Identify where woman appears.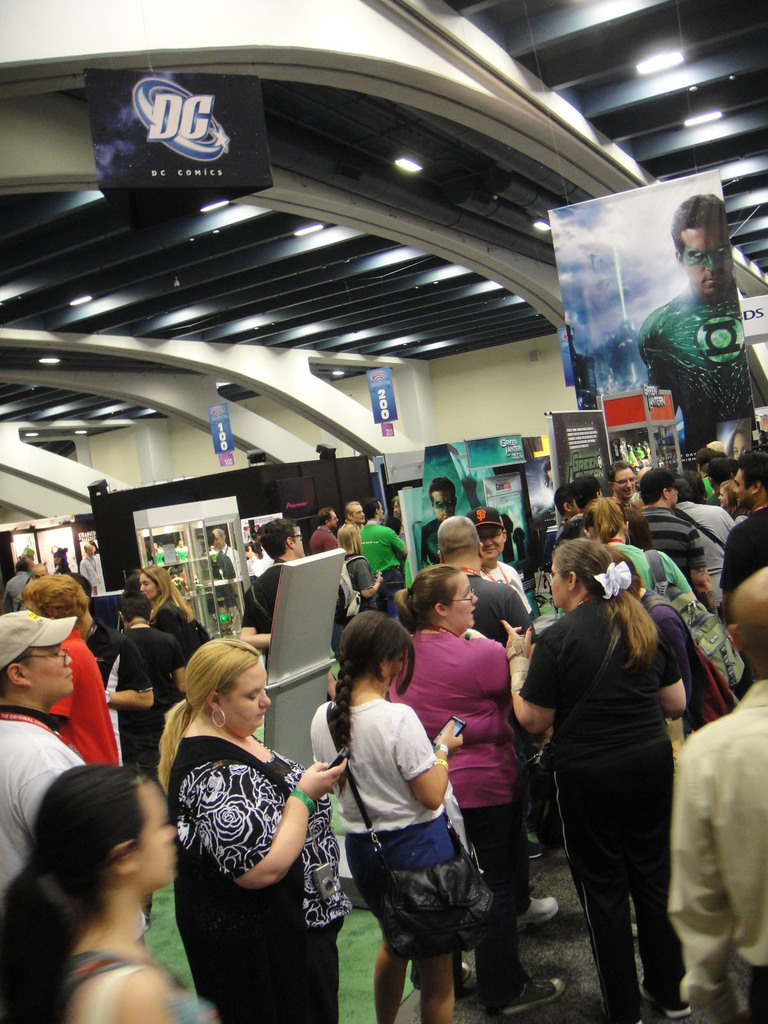
Appears at 505/540/687/1023.
